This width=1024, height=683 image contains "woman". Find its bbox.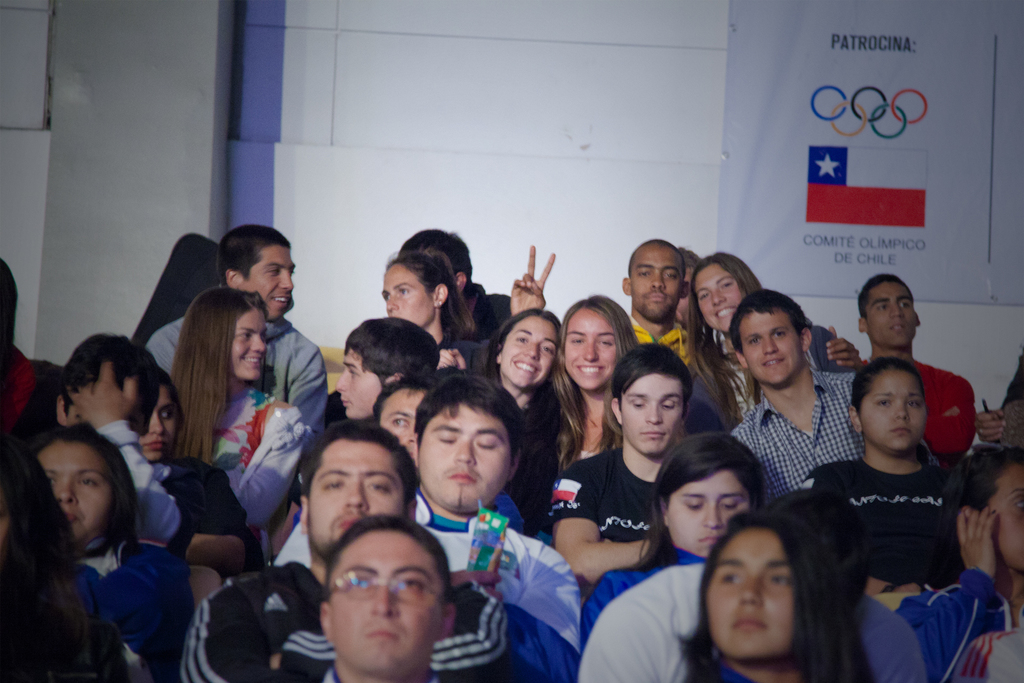
Rect(476, 304, 577, 481).
